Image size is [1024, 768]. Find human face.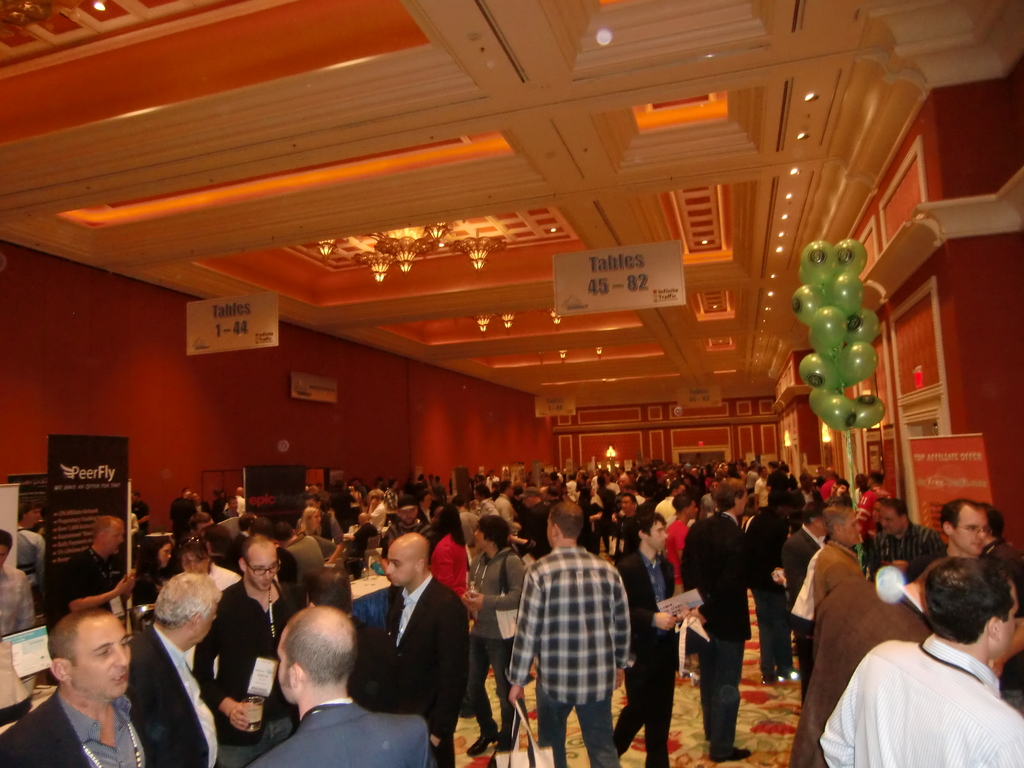
left=78, top=616, right=135, bottom=700.
